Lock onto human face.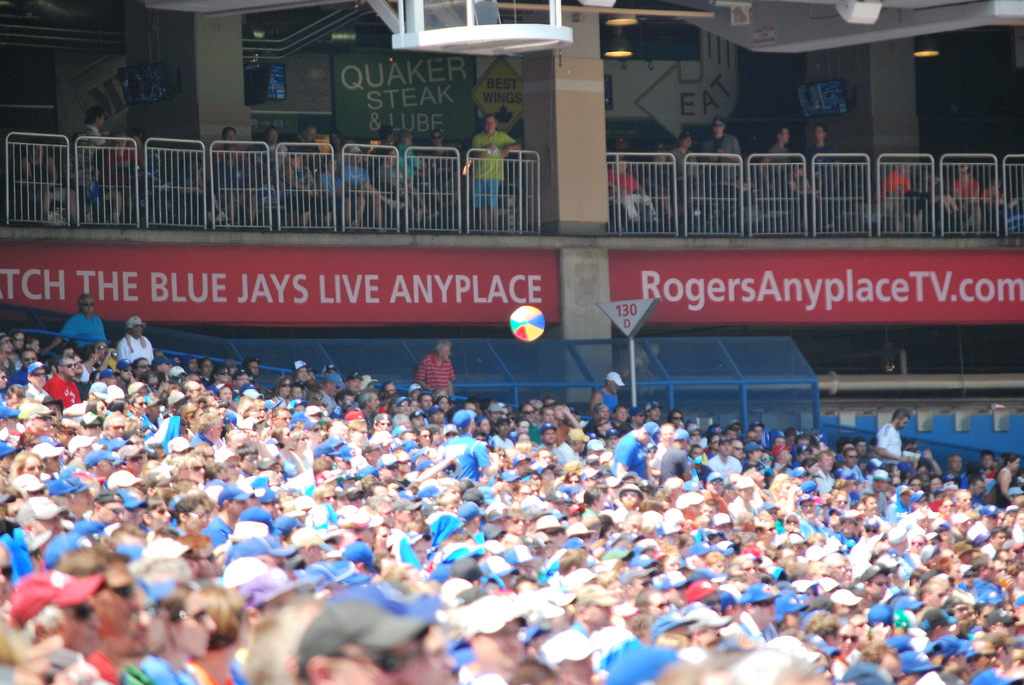
Locked: (left=228, top=458, right=239, bottom=480).
